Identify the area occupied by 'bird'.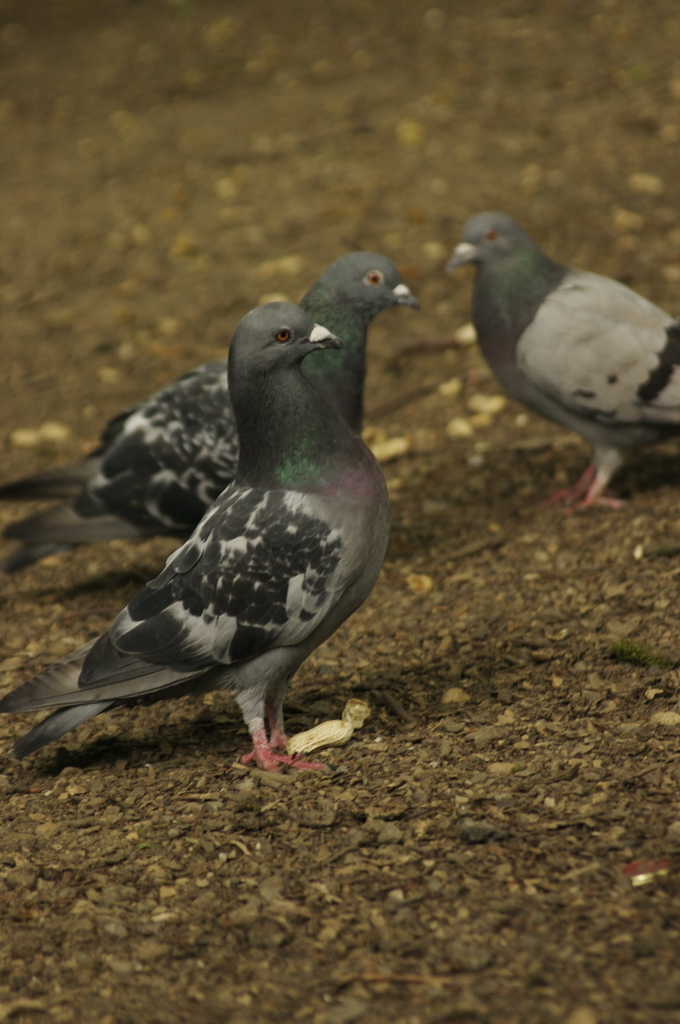
Area: x1=446 y1=206 x2=679 y2=519.
